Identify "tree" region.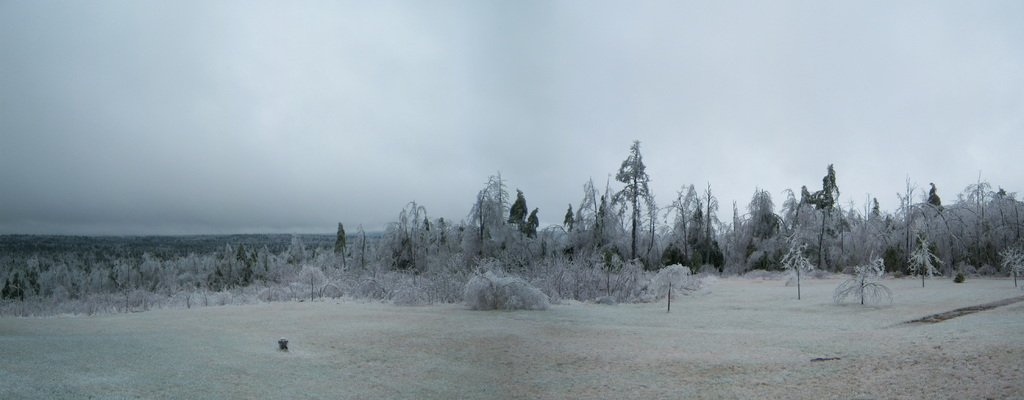
Region: crop(372, 202, 426, 273).
